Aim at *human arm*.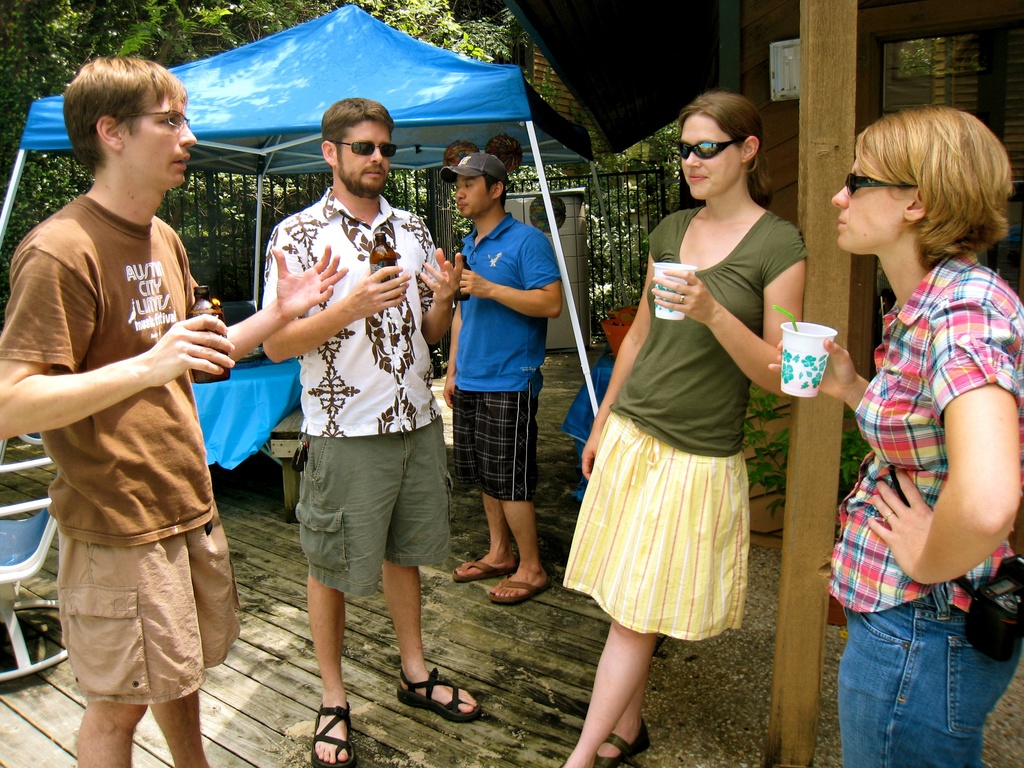
Aimed at Rect(459, 237, 569, 328).
